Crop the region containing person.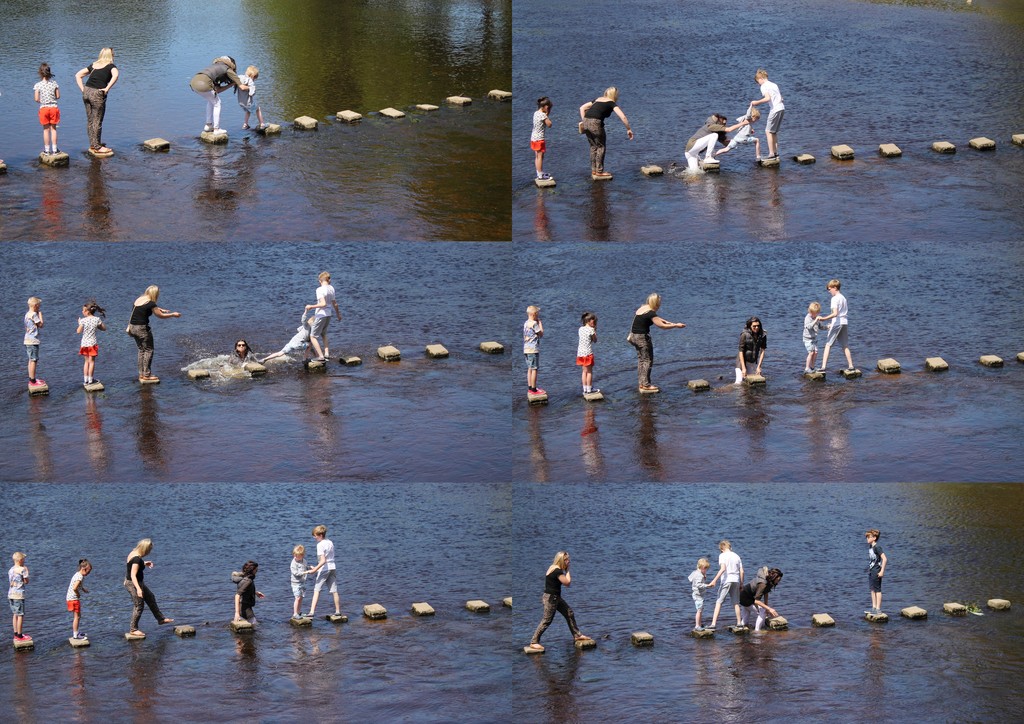
Crop region: [x1=304, y1=523, x2=343, y2=618].
